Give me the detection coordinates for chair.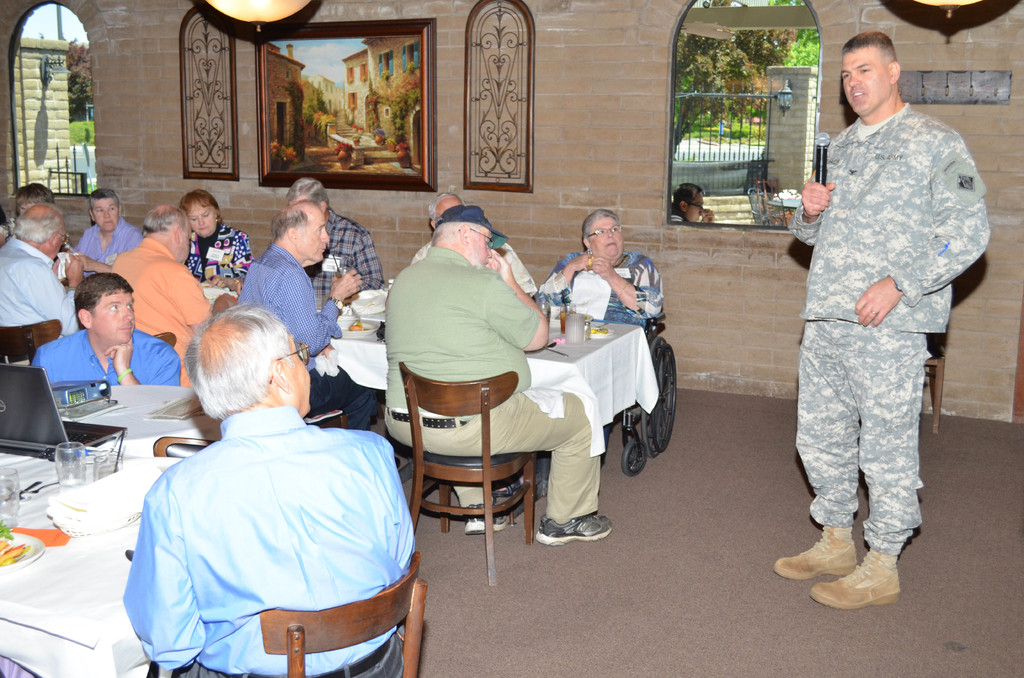
locate(0, 324, 63, 363).
